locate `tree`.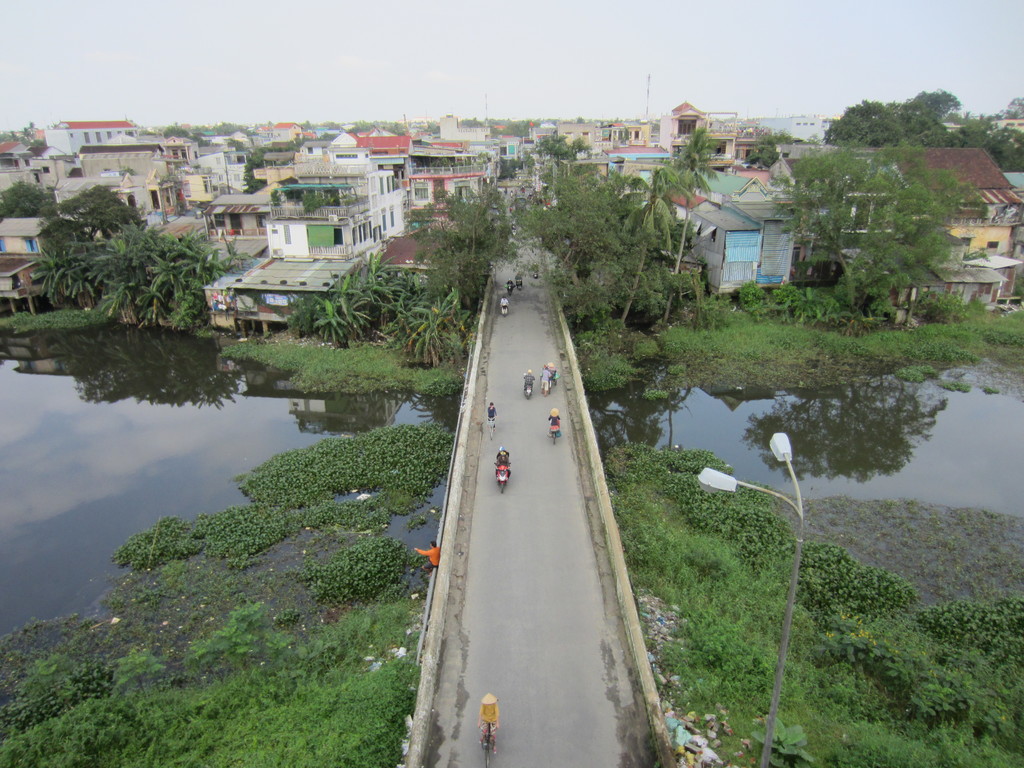
Bounding box: detection(801, 119, 972, 333).
